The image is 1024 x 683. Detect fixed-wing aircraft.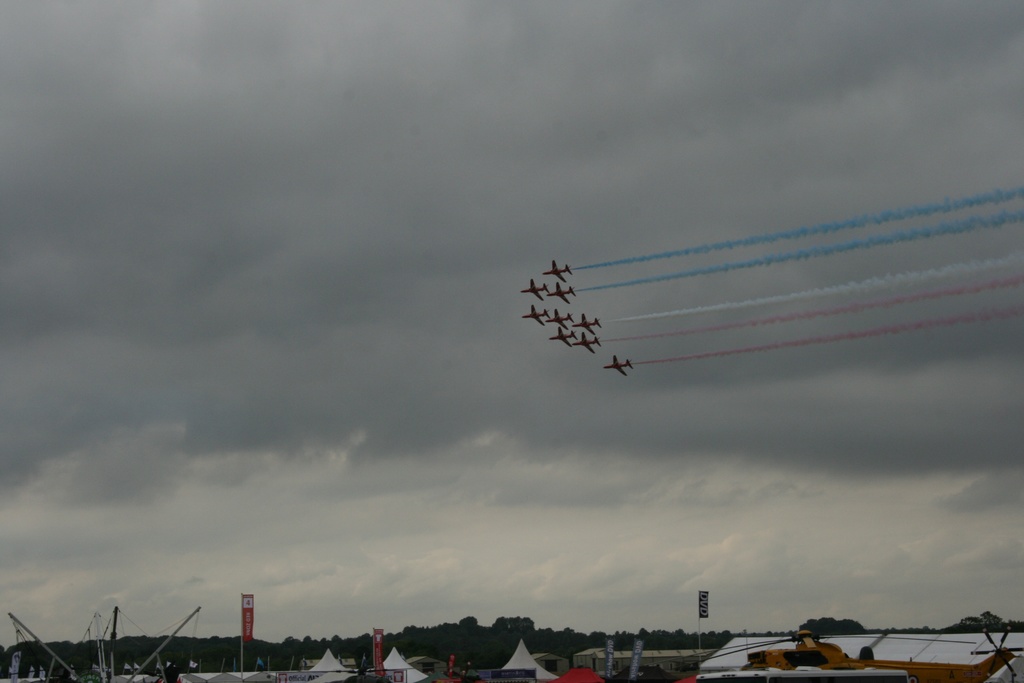
Detection: [x1=575, y1=327, x2=600, y2=350].
